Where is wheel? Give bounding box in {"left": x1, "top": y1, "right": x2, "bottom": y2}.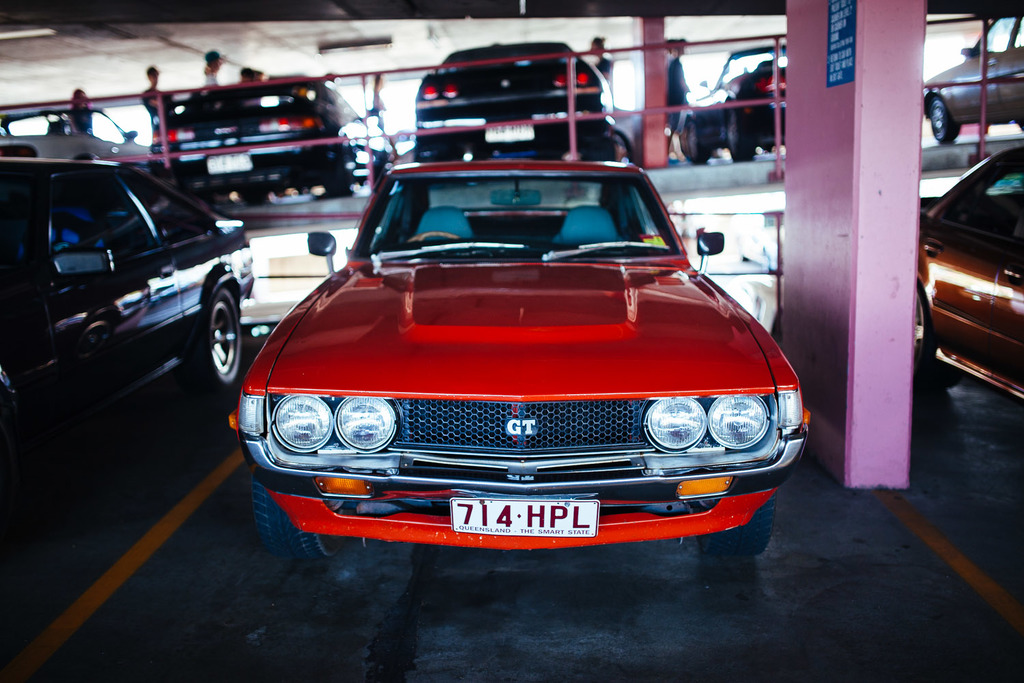
{"left": 404, "top": 231, "right": 461, "bottom": 245}.
